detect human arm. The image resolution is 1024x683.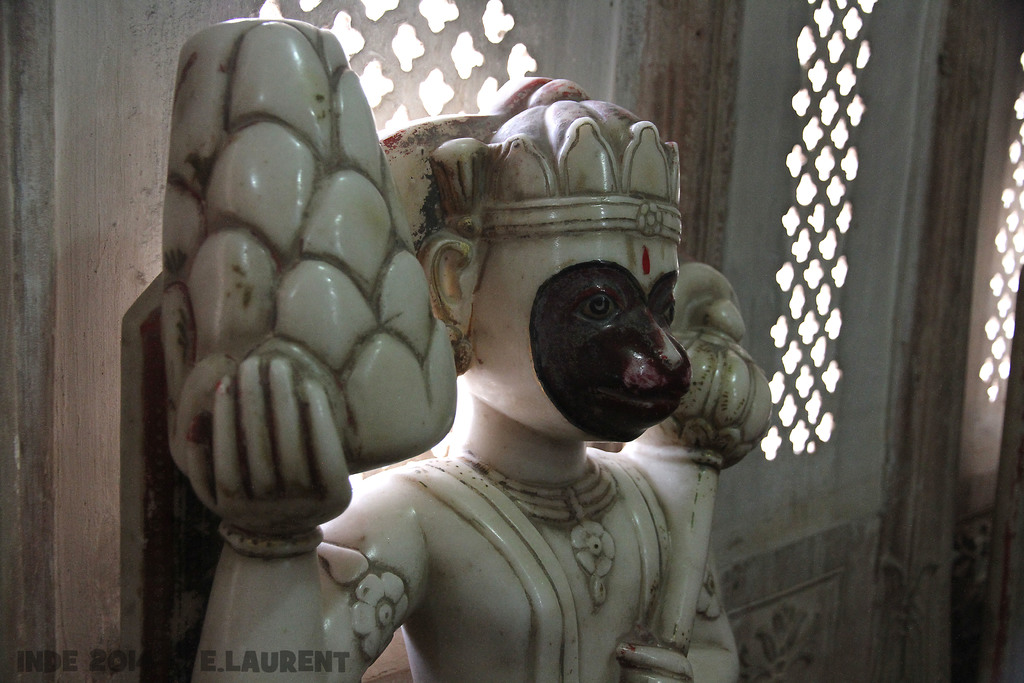
[621,454,745,680].
